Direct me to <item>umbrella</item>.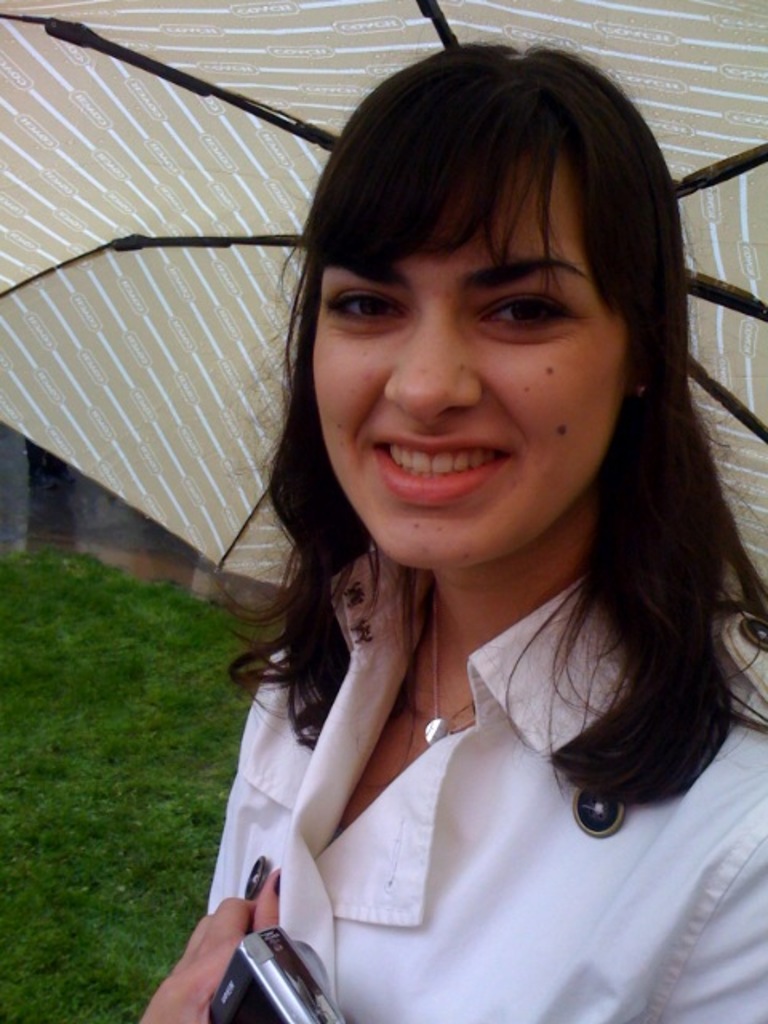
Direction: left=0, top=0, right=766, bottom=638.
